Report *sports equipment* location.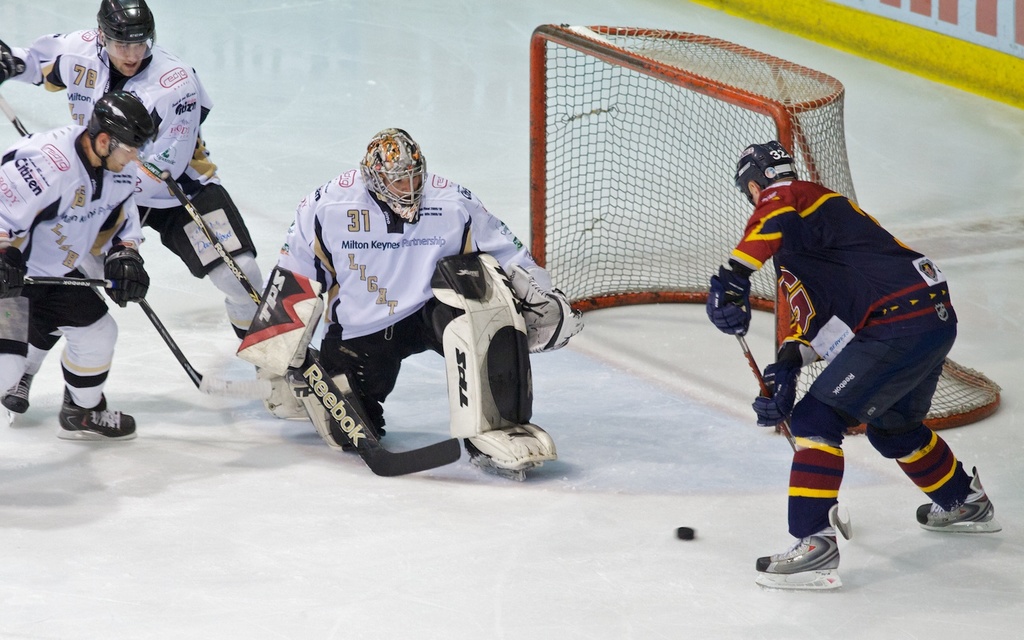
Report: bbox(530, 23, 1004, 433).
